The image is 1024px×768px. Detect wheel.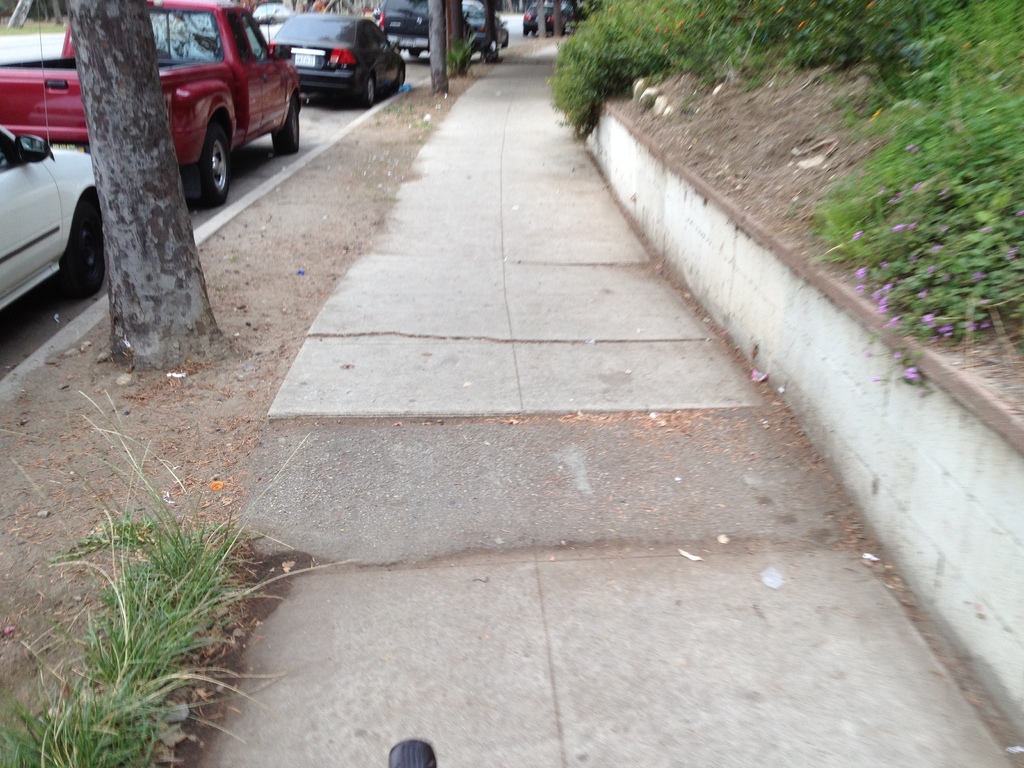
Detection: rect(189, 124, 227, 213).
